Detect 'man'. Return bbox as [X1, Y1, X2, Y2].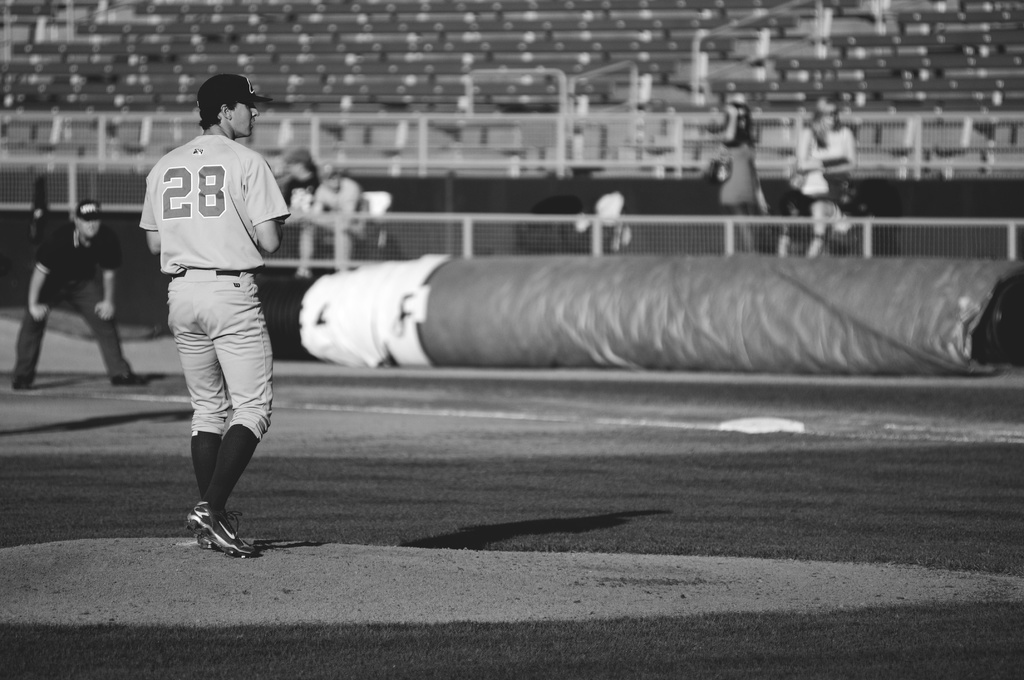
[136, 72, 286, 562].
